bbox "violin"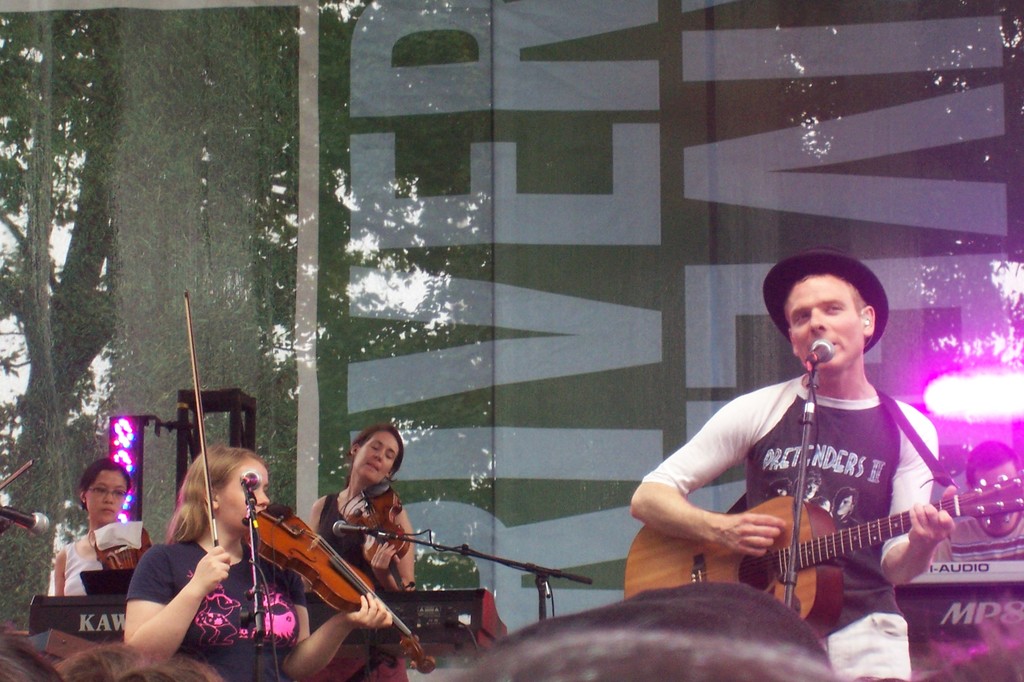
Rect(96, 526, 151, 573)
